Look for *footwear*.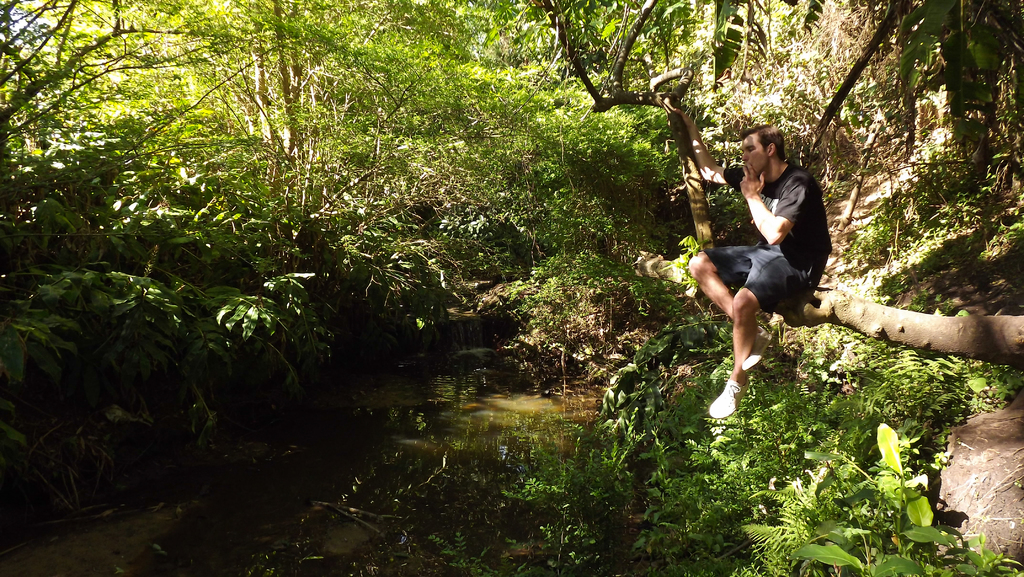
Found: 740/323/772/373.
